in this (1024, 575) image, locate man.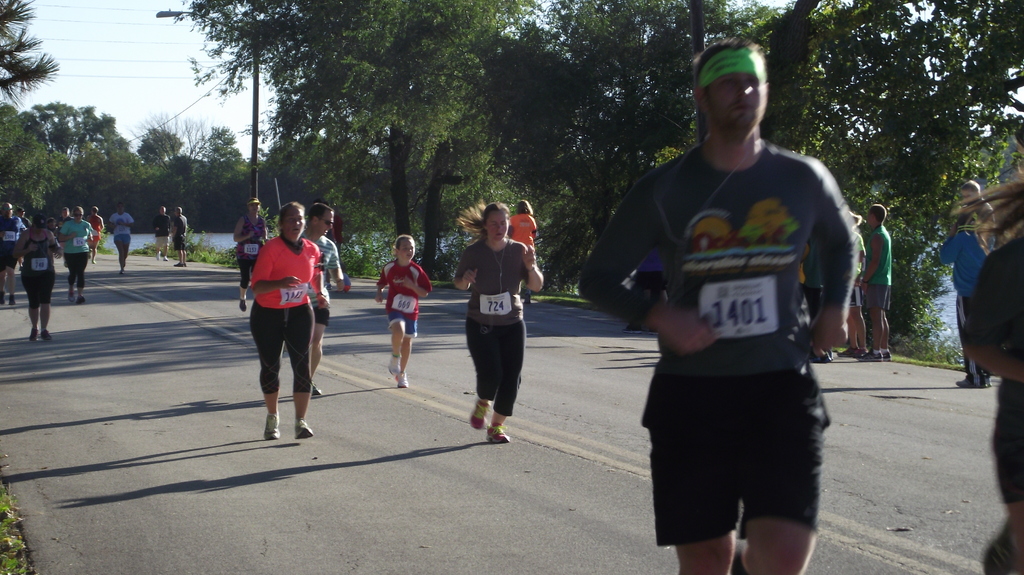
Bounding box: box(152, 205, 170, 258).
